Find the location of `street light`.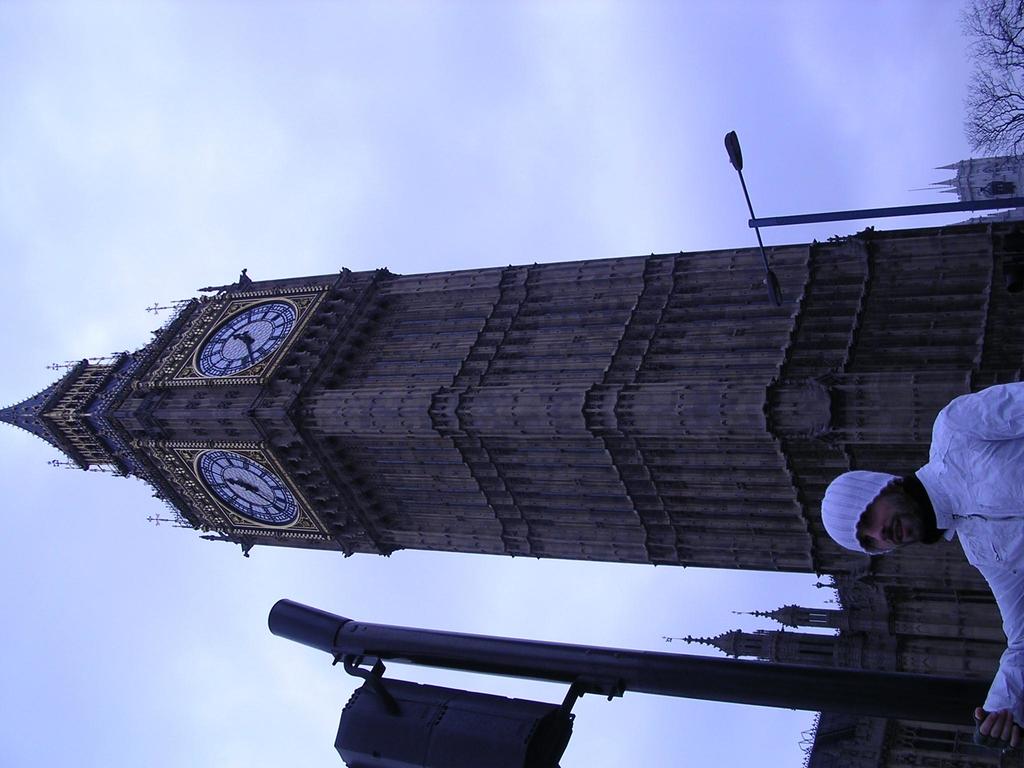
Location: x1=727 y1=131 x2=1023 y2=301.
